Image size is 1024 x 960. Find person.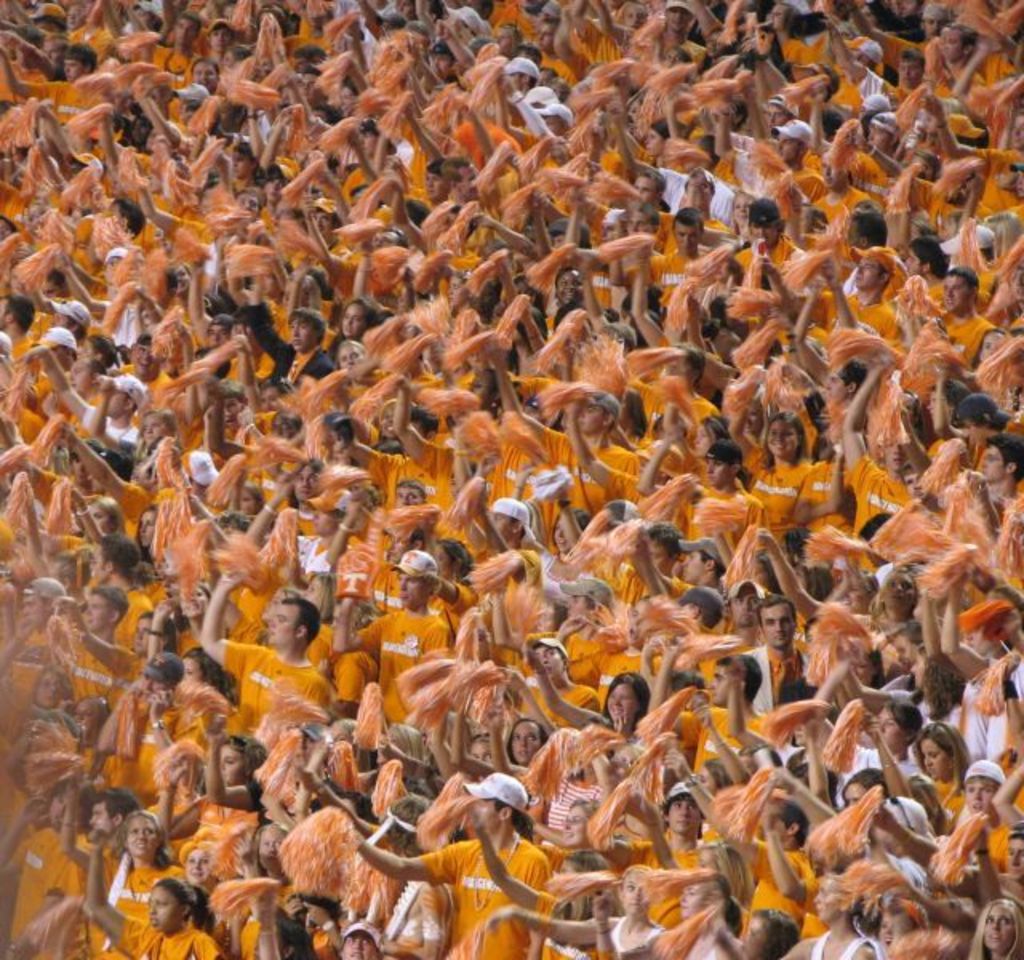
{"x1": 101, "y1": 808, "x2": 182, "y2": 915}.
